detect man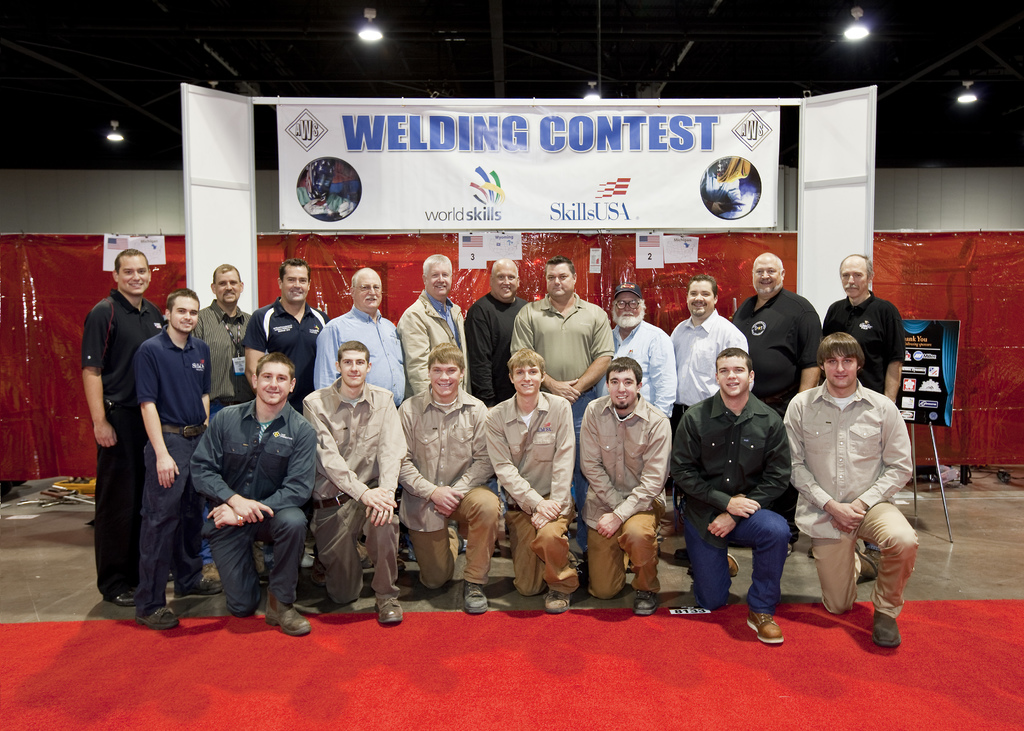
{"x1": 303, "y1": 340, "x2": 408, "y2": 623}
